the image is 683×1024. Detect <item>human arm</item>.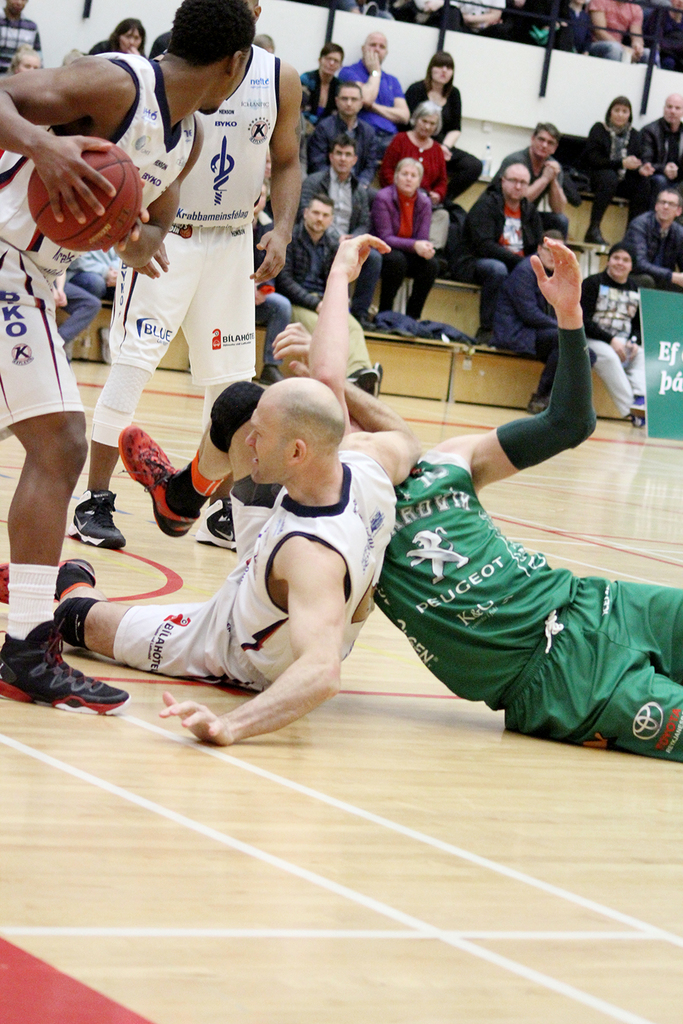
Detection: rect(542, 161, 570, 212).
